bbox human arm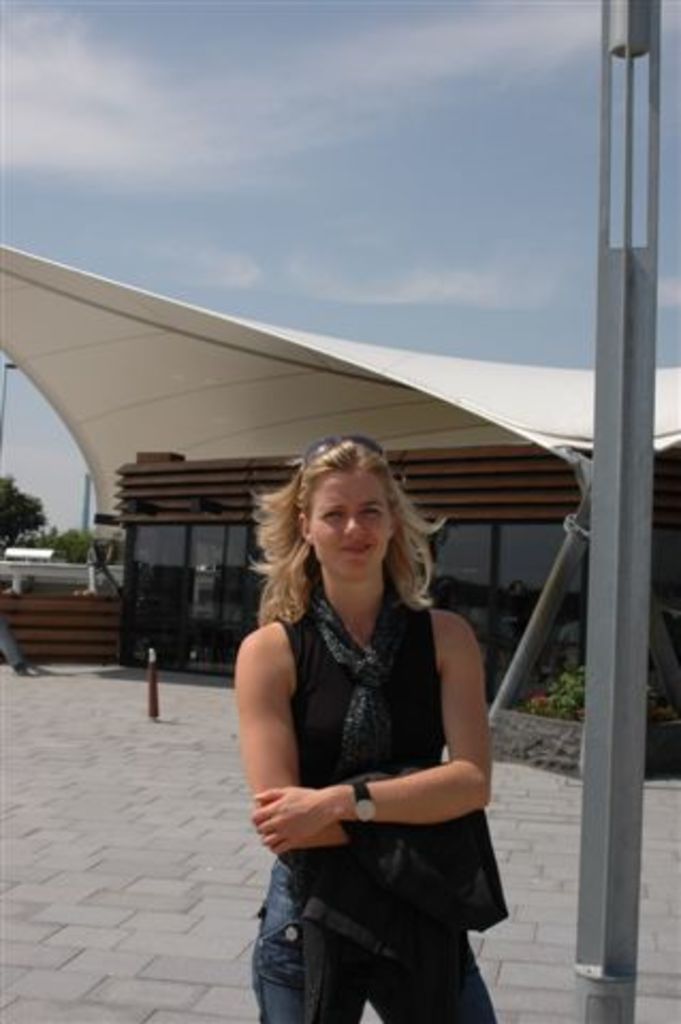
231:617:324:879
